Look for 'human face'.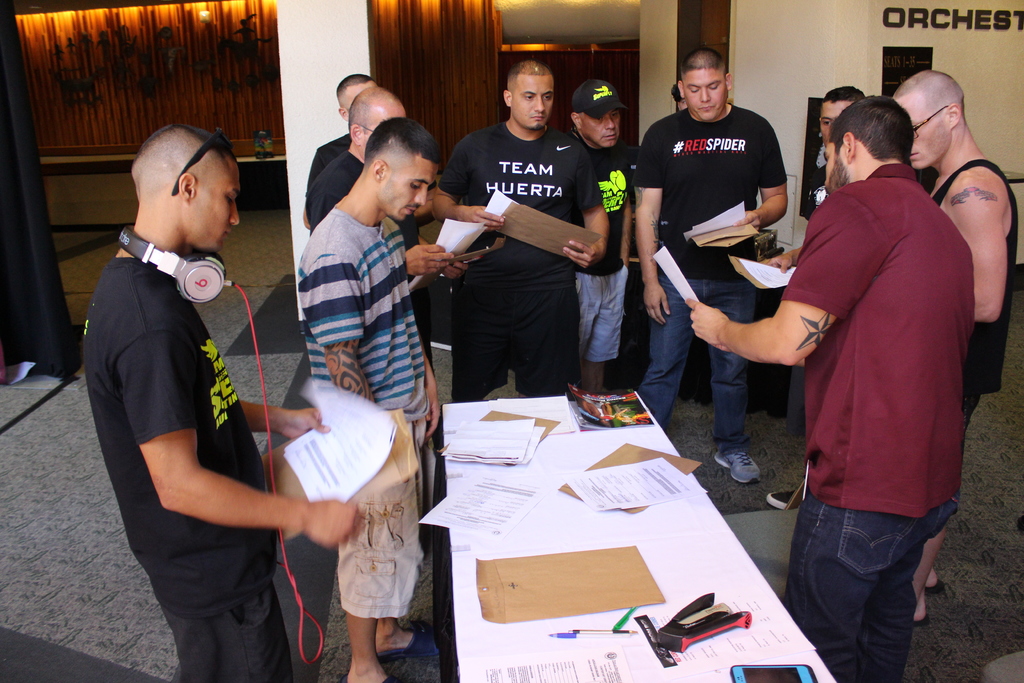
Found: (892, 93, 952, 168).
